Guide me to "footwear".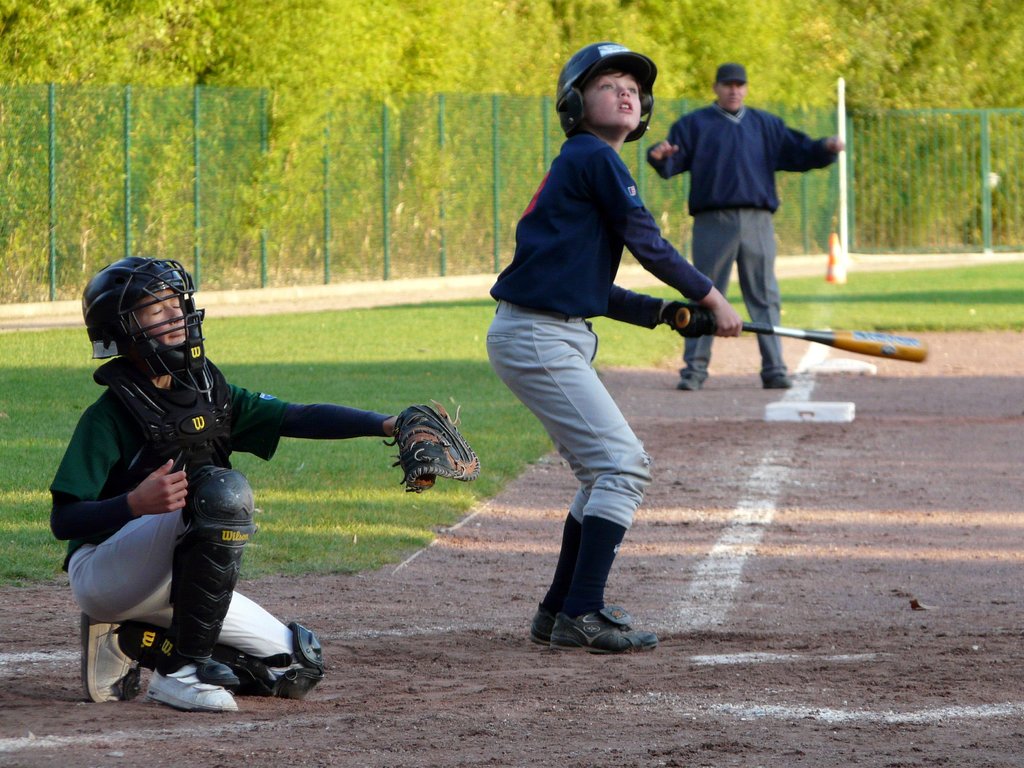
Guidance: left=534, top=604, right=627, bottom=645.
